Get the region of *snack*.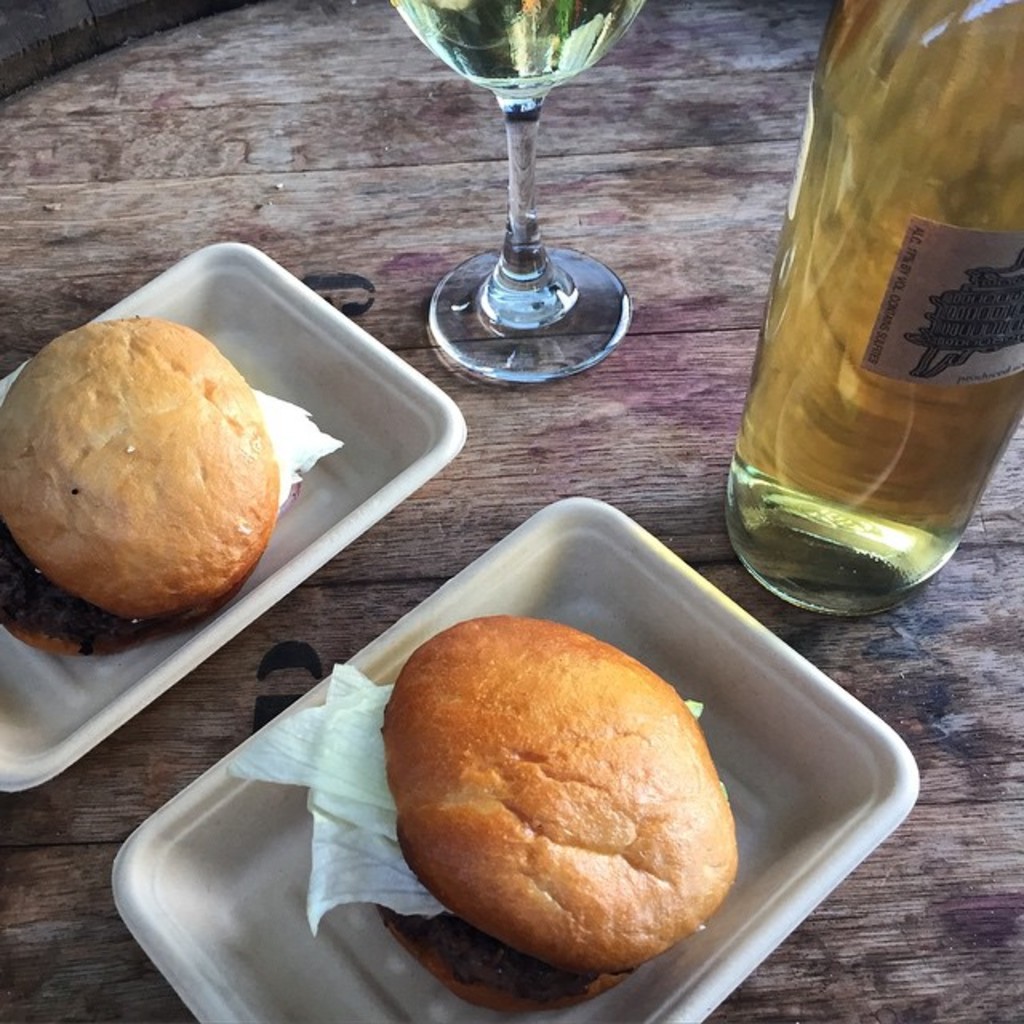
box(0, 306, 341, 664).
